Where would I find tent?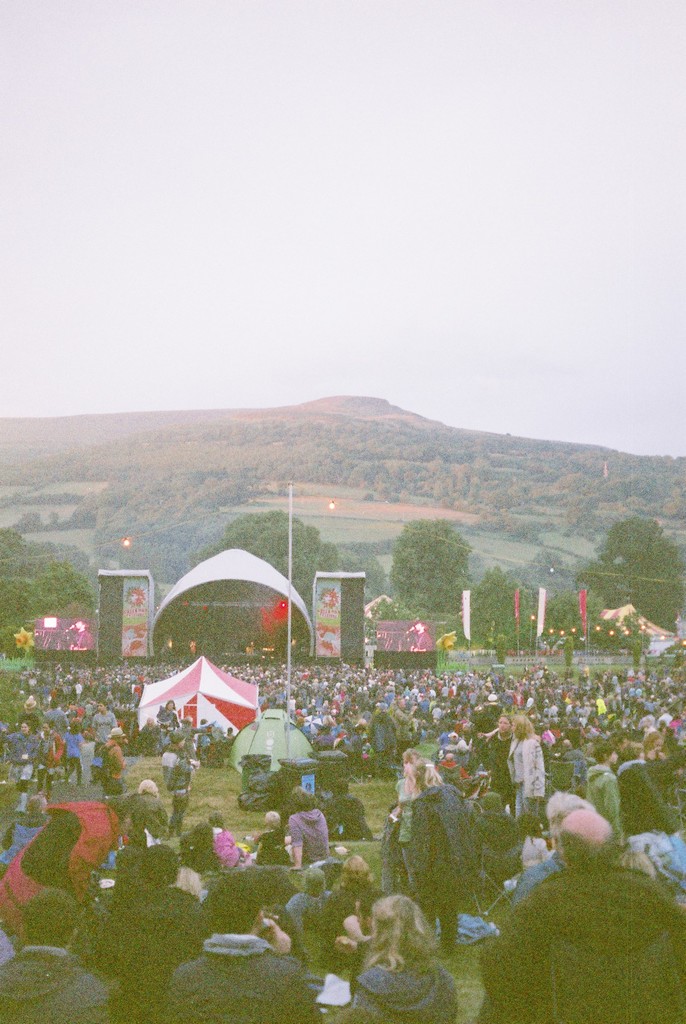
At {"left": 598, "top": 596, "right": 685, "bottom": 643}.
